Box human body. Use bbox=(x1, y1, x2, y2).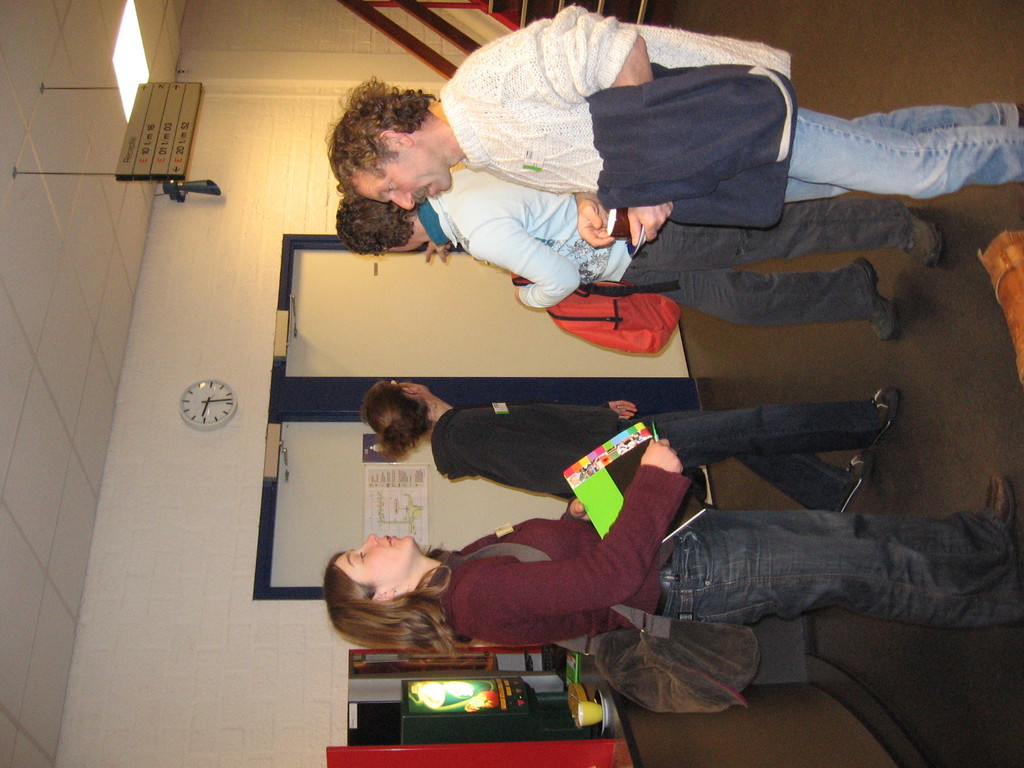
bbox=(312, 435, 1023, 650).
